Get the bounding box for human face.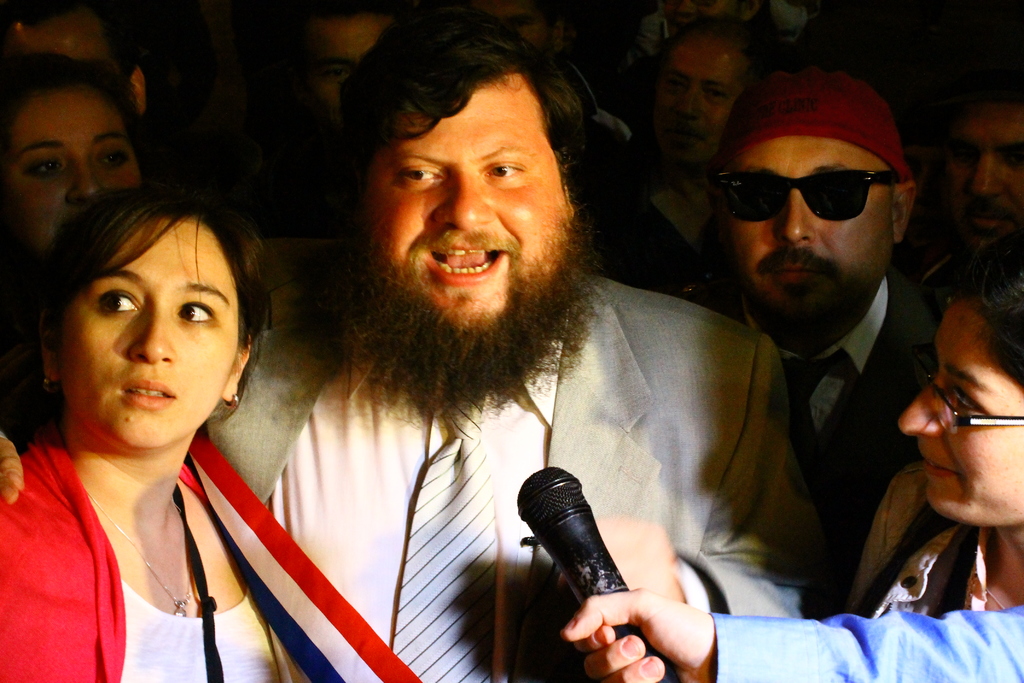
bbox(0, 95, 141, 278).
